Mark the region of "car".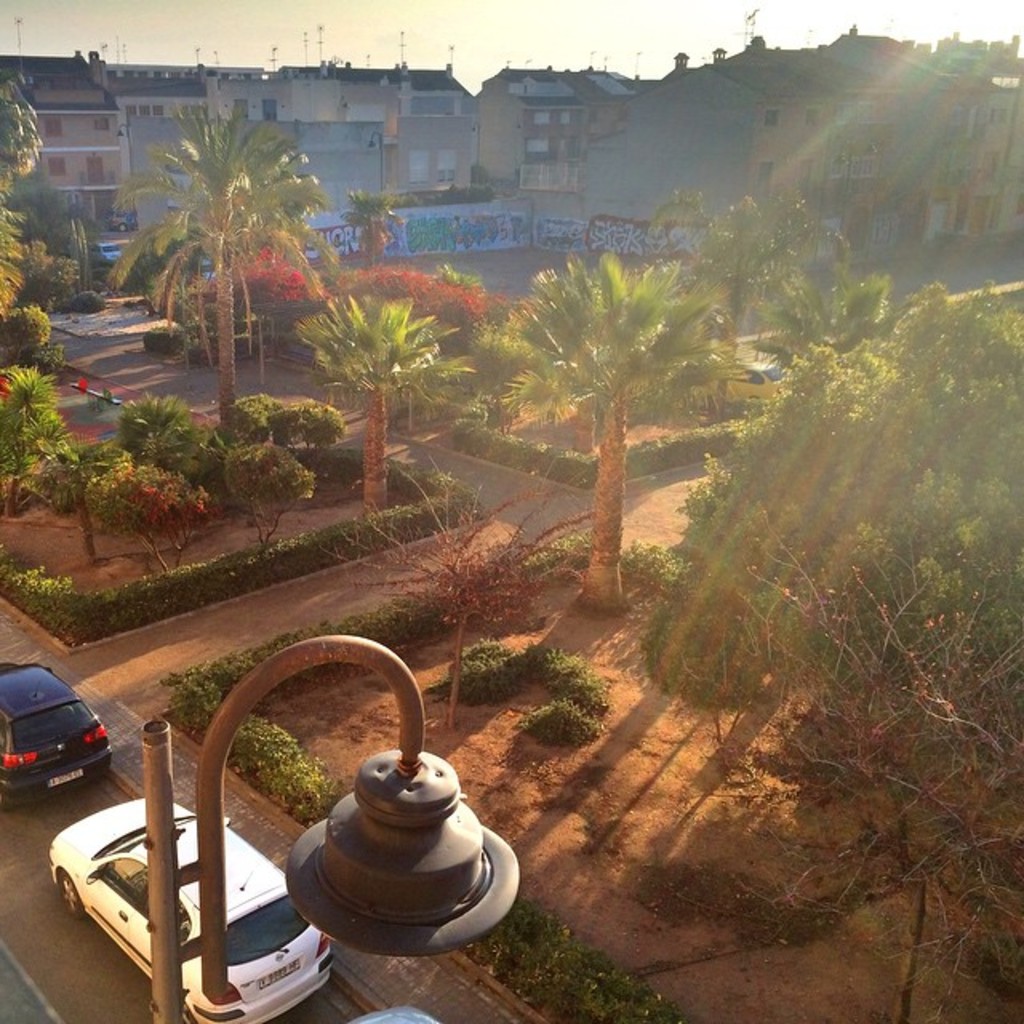
Region: select_region(712, 360, 787, 414).
